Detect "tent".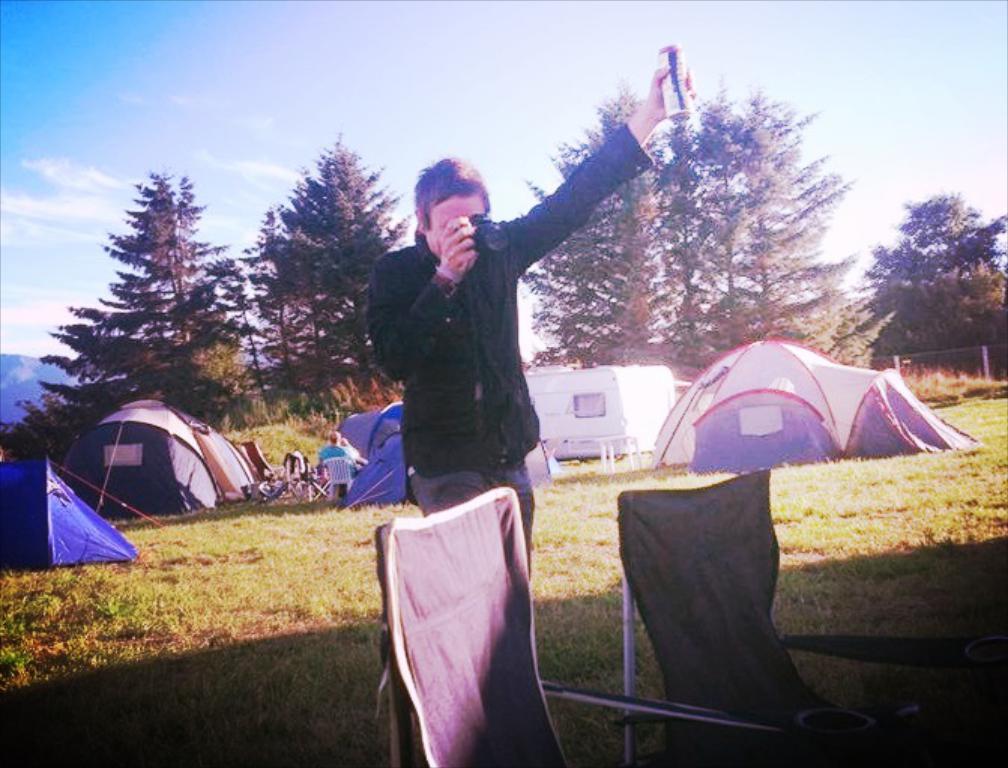
Detected at bbox=[337, 394, 416, 516].
